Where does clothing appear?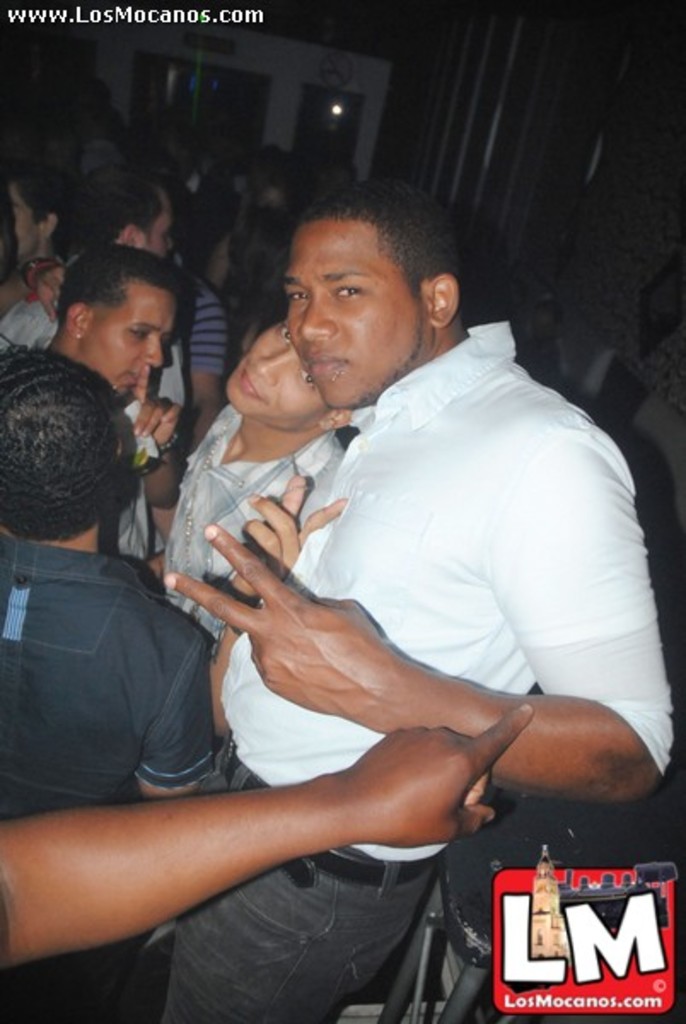
Appears at {"x1": 137, "y1": 341, "x2": 181, "y2": 420}.
